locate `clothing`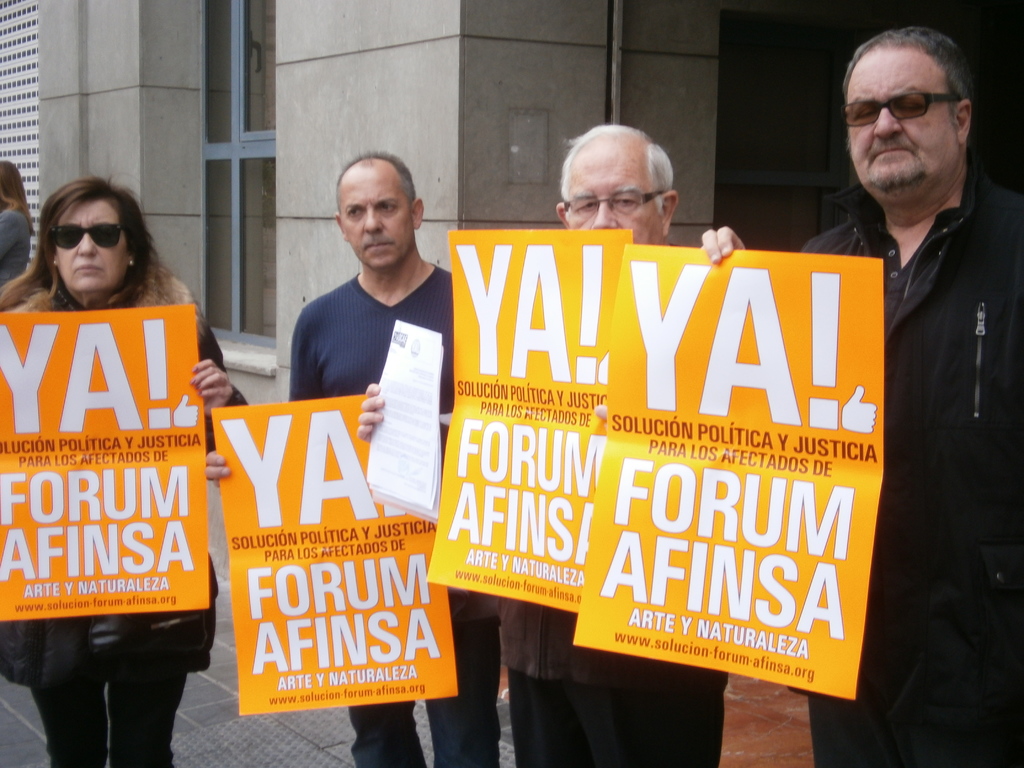
crop(761, 188, 1007, 765)
